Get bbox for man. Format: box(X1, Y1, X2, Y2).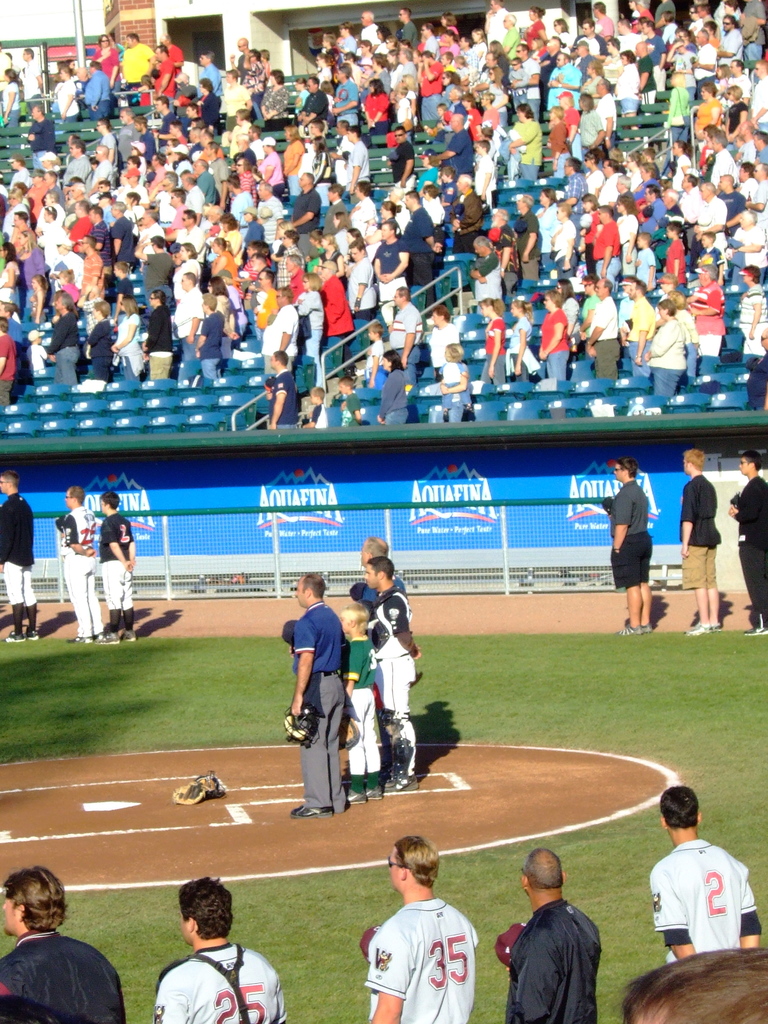
box(255, 180, 282, 269).
